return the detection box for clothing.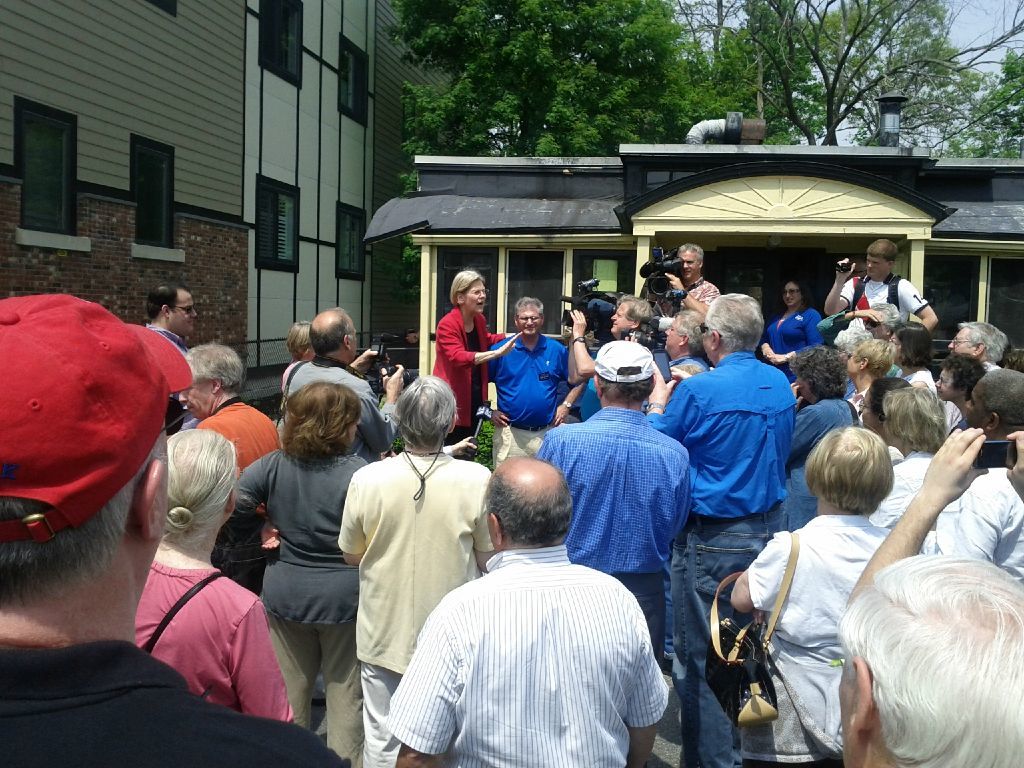
(678, 277, 718, 311).
